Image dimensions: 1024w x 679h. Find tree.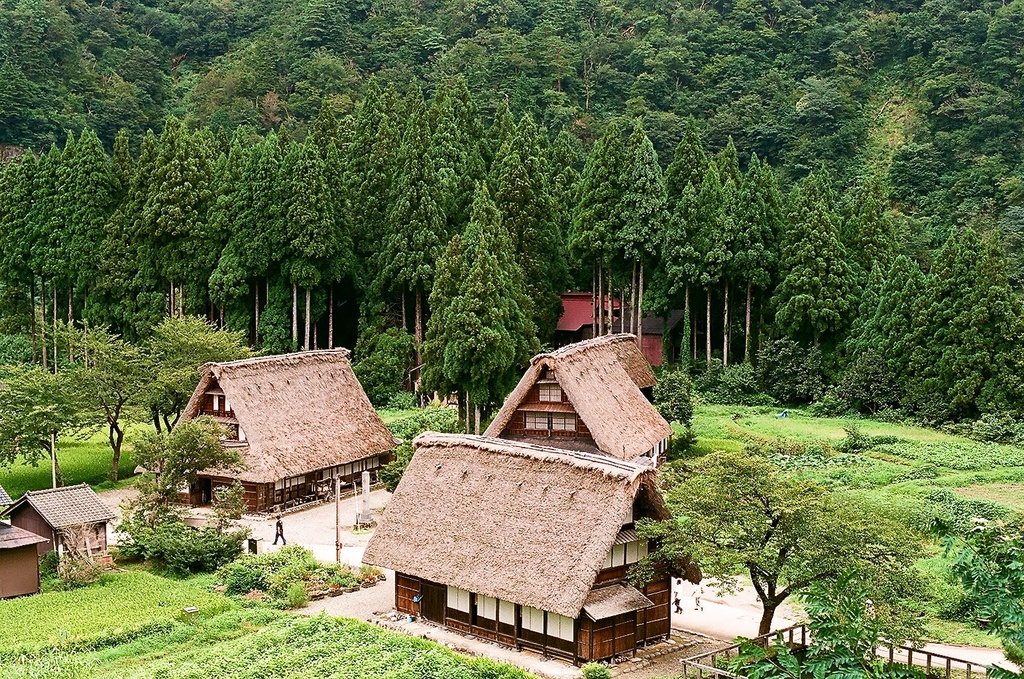
detection(623, 134, 668, 339).
